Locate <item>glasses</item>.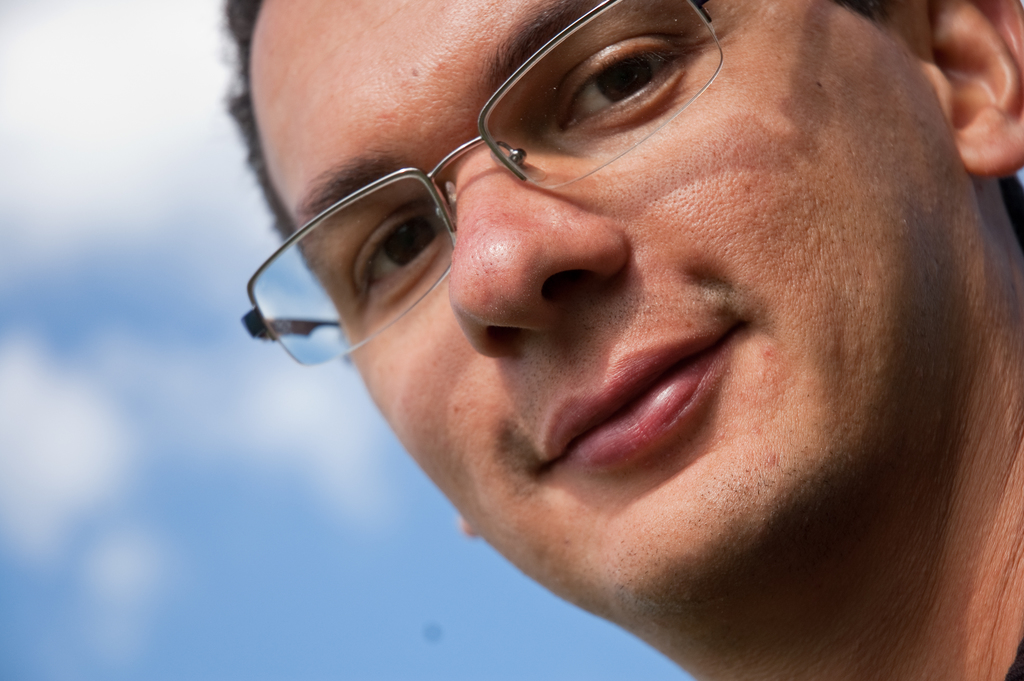
Bounding box: box=[240, 0, 725, 369].
